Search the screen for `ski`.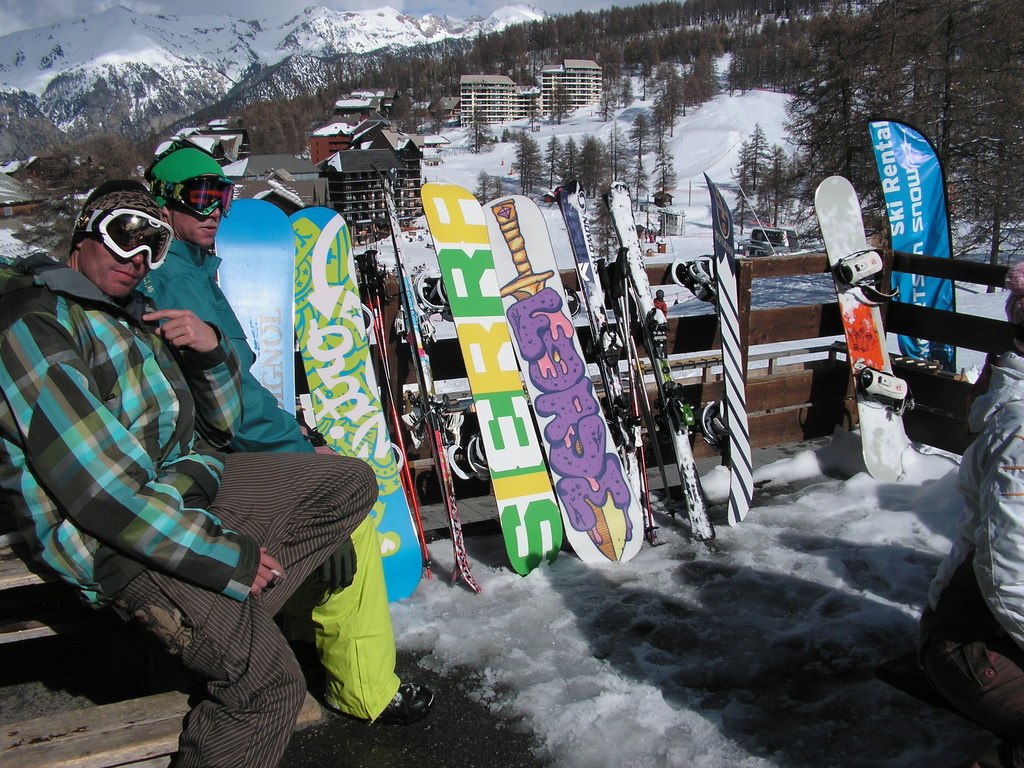
Found at 283/200/428/607.
